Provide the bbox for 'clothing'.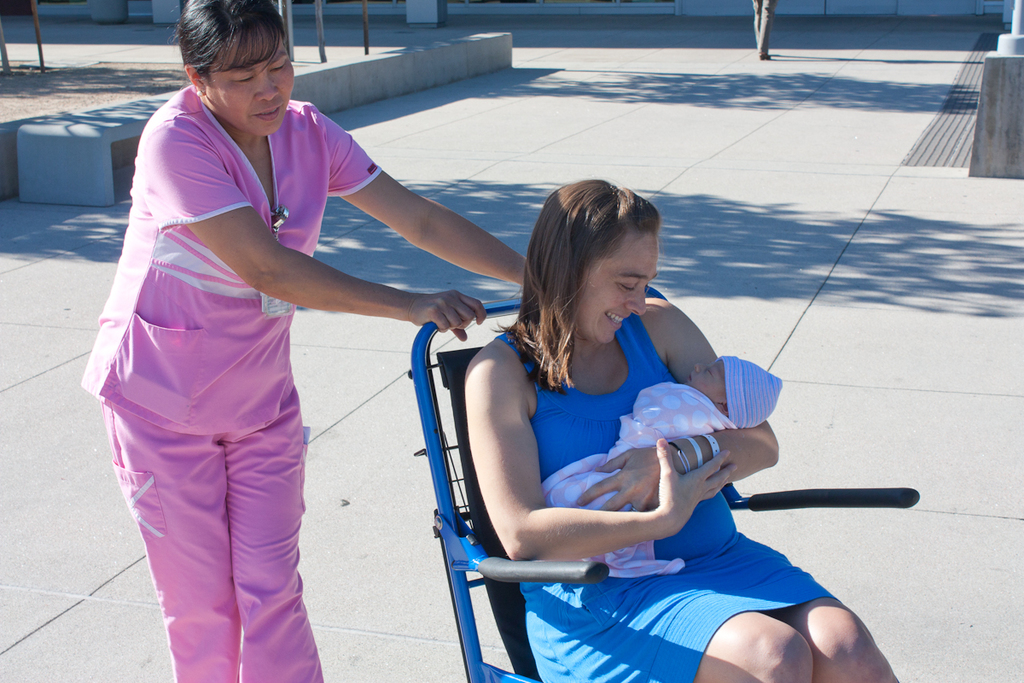
l=539, t=376, r=739, b=584.
